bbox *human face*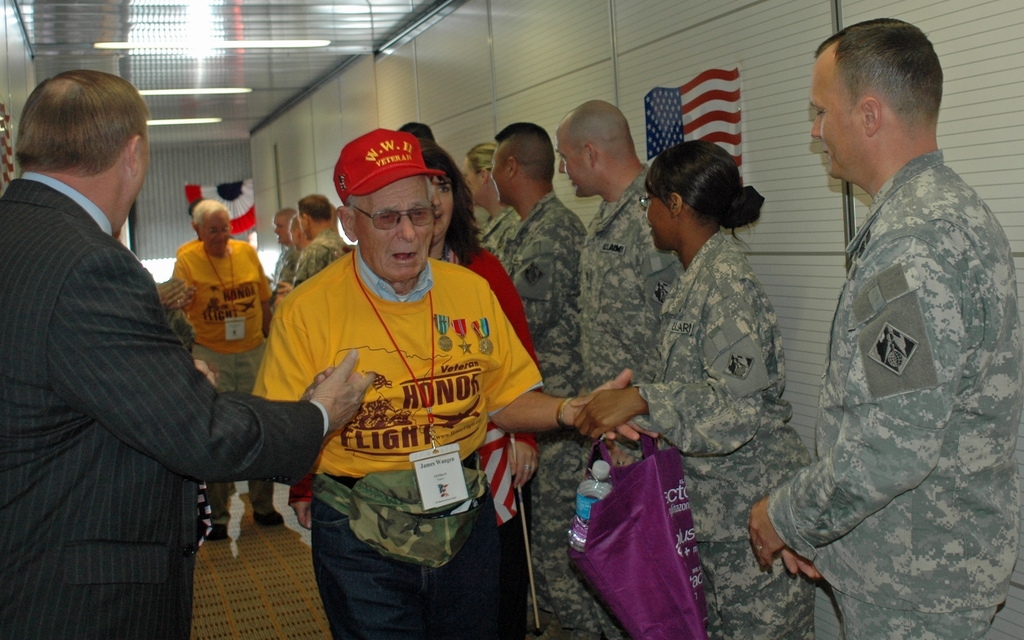
region(561, 123, 590, 201)
